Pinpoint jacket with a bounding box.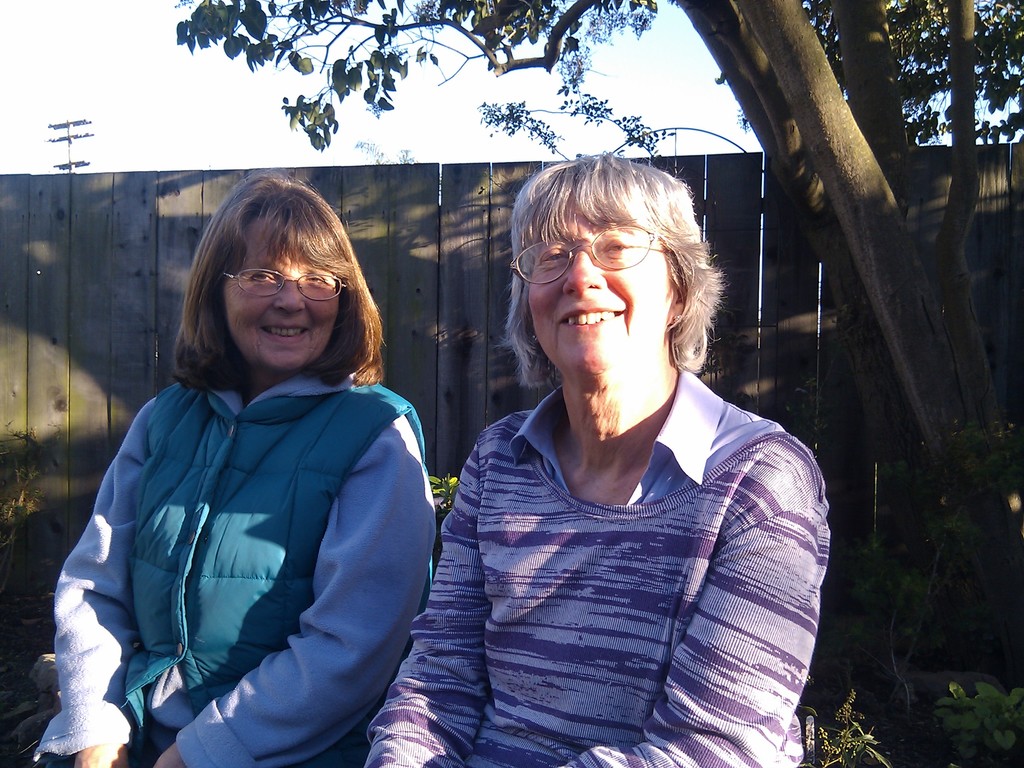
box=[120, 381, 436, 767].
